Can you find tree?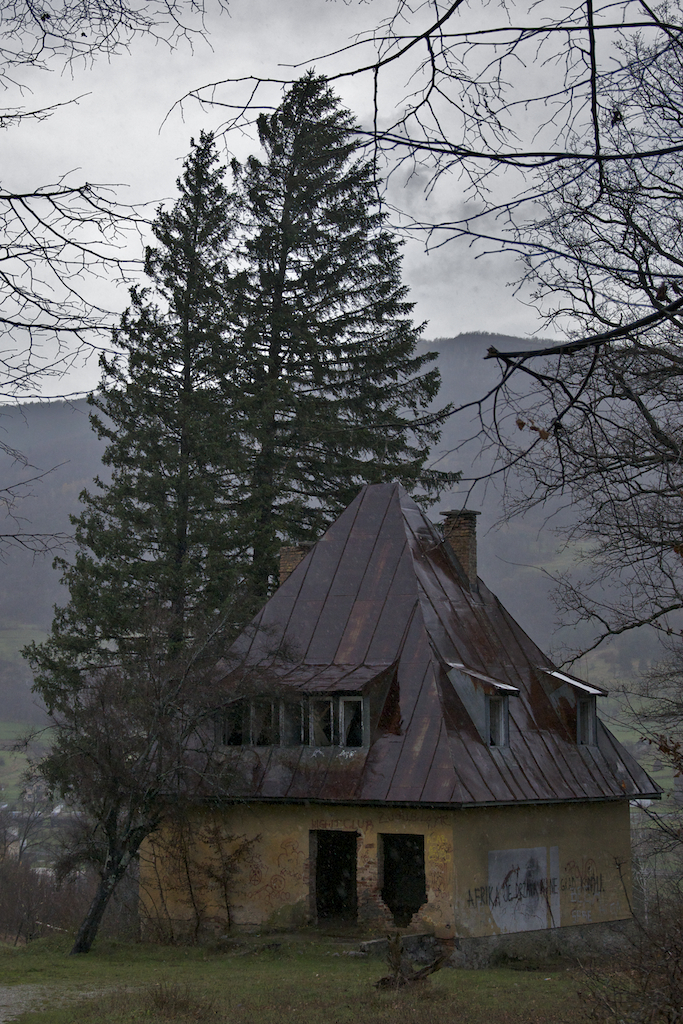
Yes, bounding box: 9, 589, 314, 956.
